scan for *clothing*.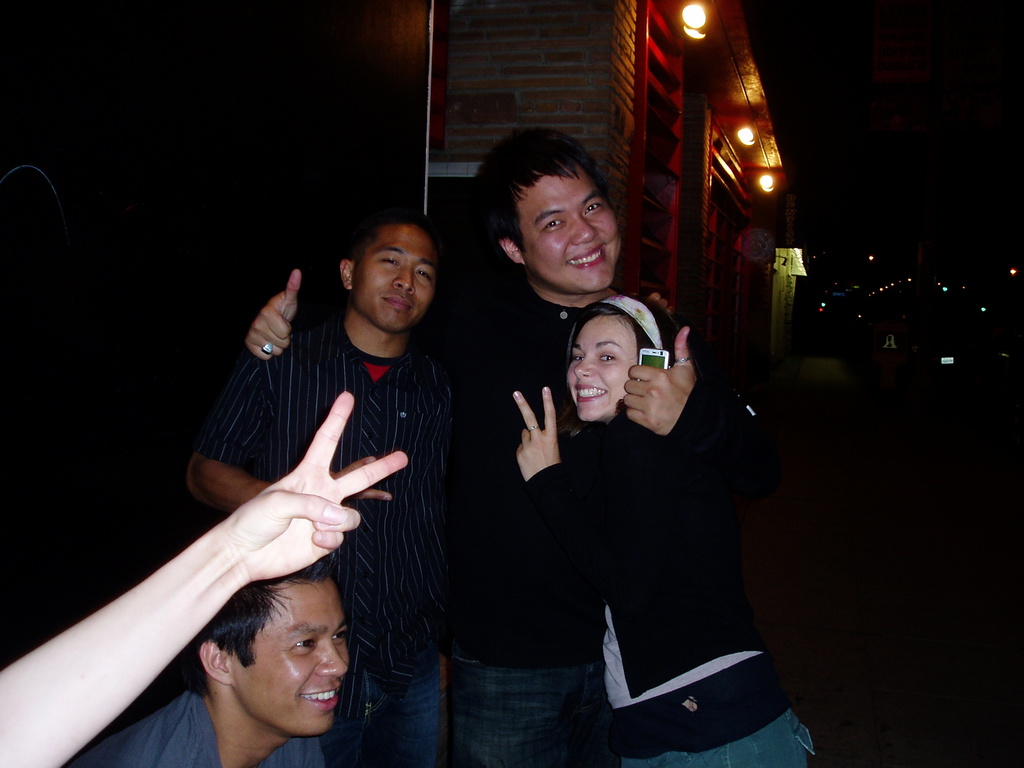
Scan result: box=[297, 273, 765, 767].
